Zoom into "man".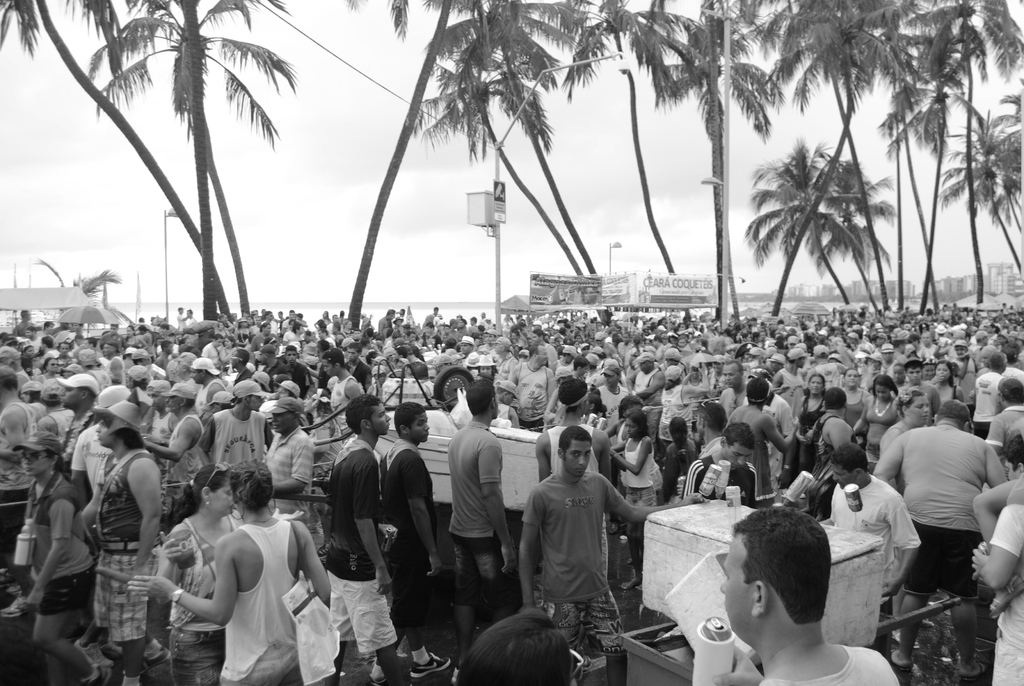
Zoom target: <box>253,344,285,381</box>.
